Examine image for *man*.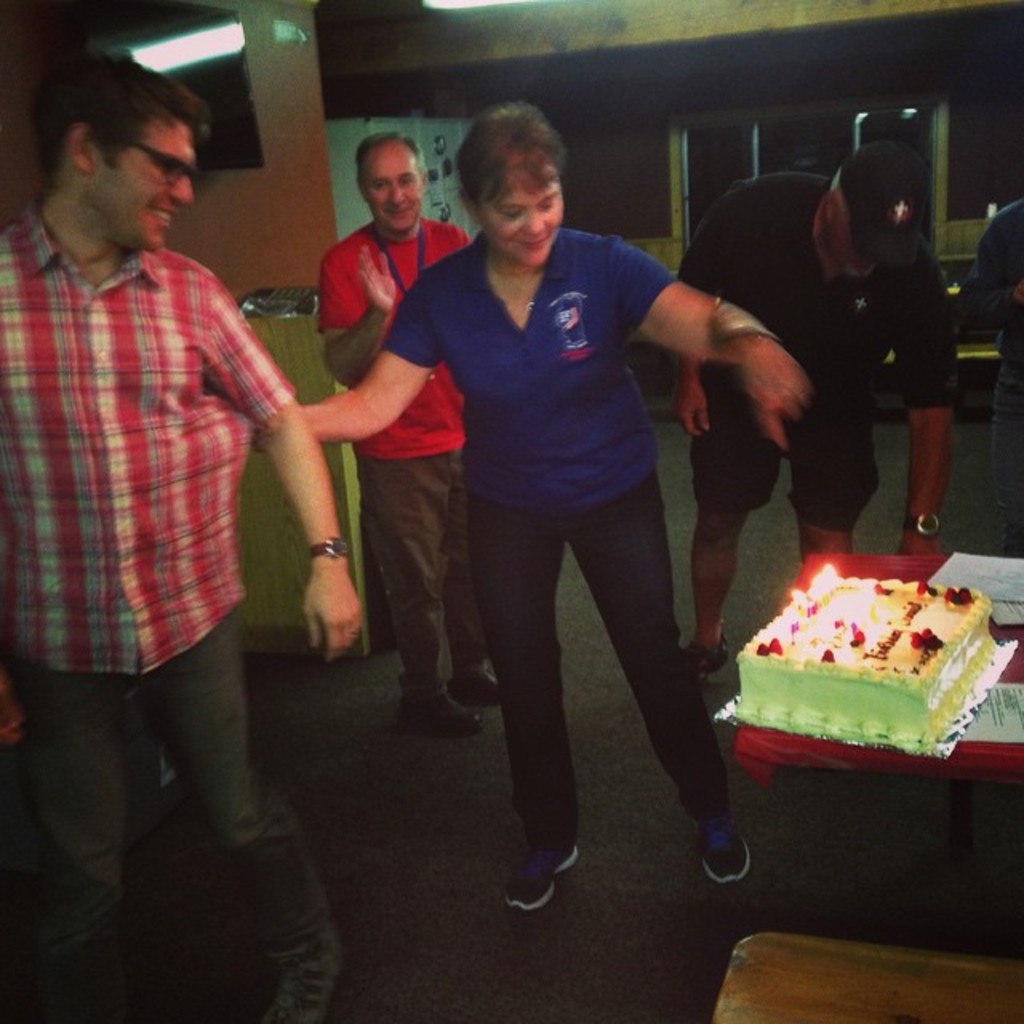
Examination result: x1=0 y1=51 x2=366 y2=1022.
